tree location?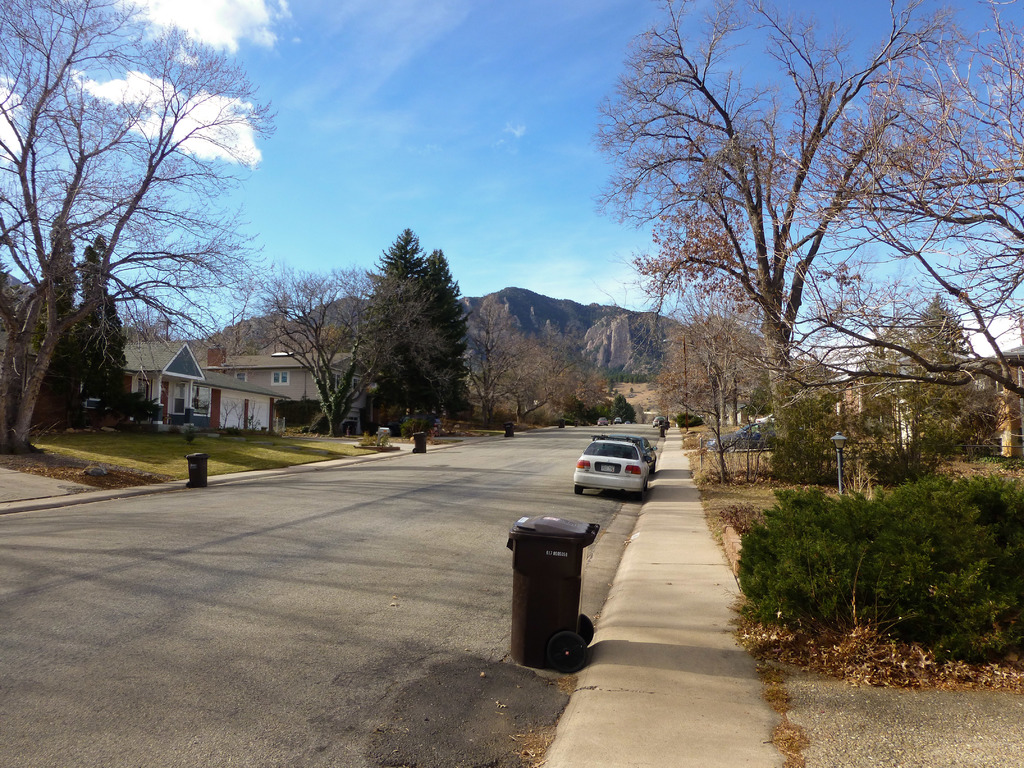
590,27,982,524
